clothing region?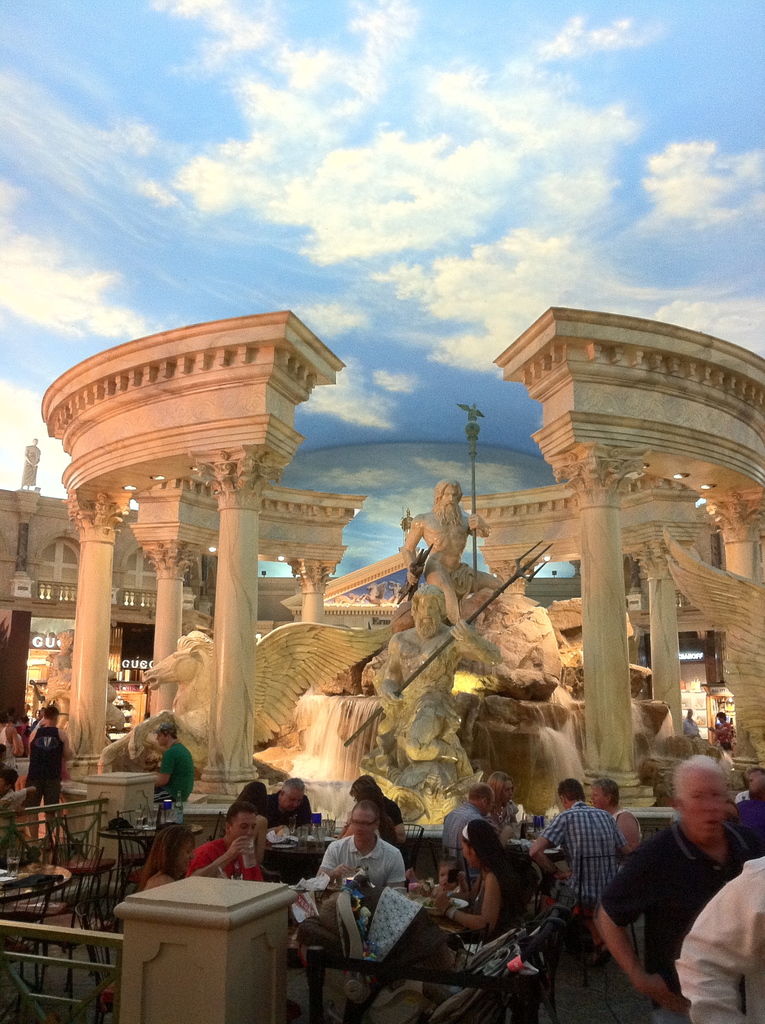
444, 876, 506, 946
